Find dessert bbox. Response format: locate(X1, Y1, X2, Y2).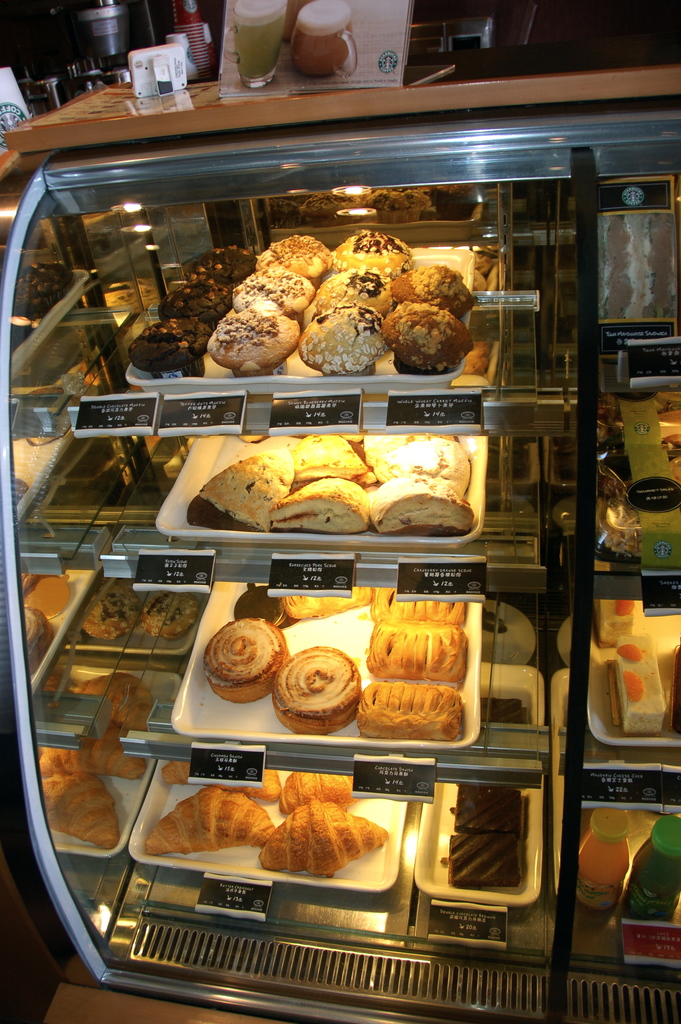
locate(364, 589, 473, 627).
